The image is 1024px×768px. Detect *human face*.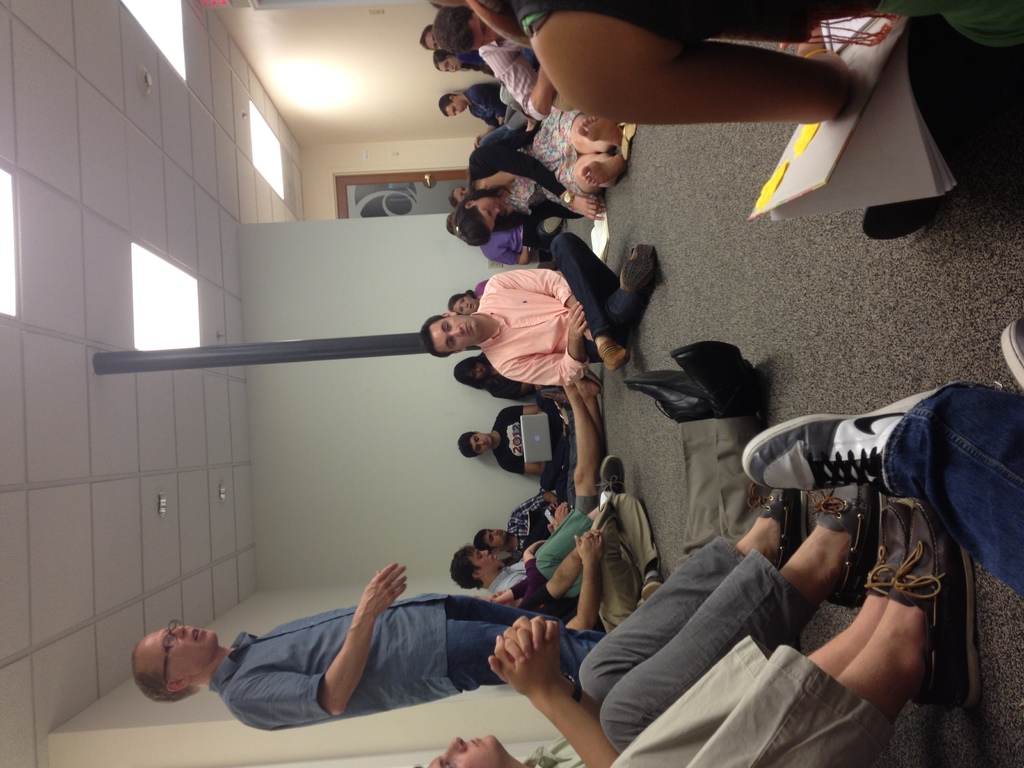
Detection: {"x1": 468, "y1": 547, "x2": 505, "y2": 572}.
